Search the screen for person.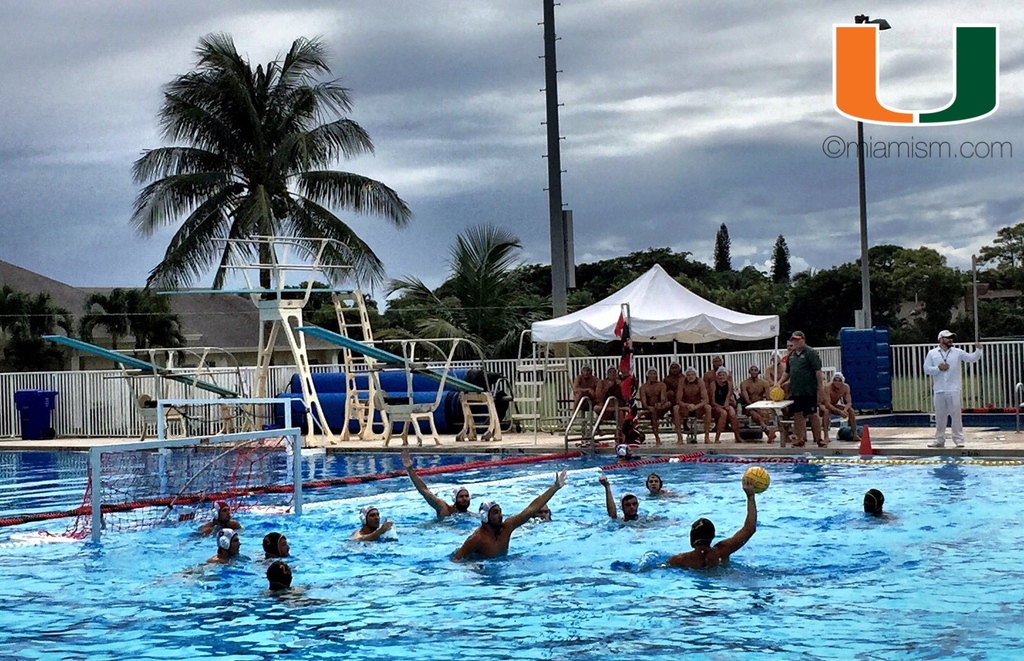
Found at bbox=(640, 367, 670, 442).
